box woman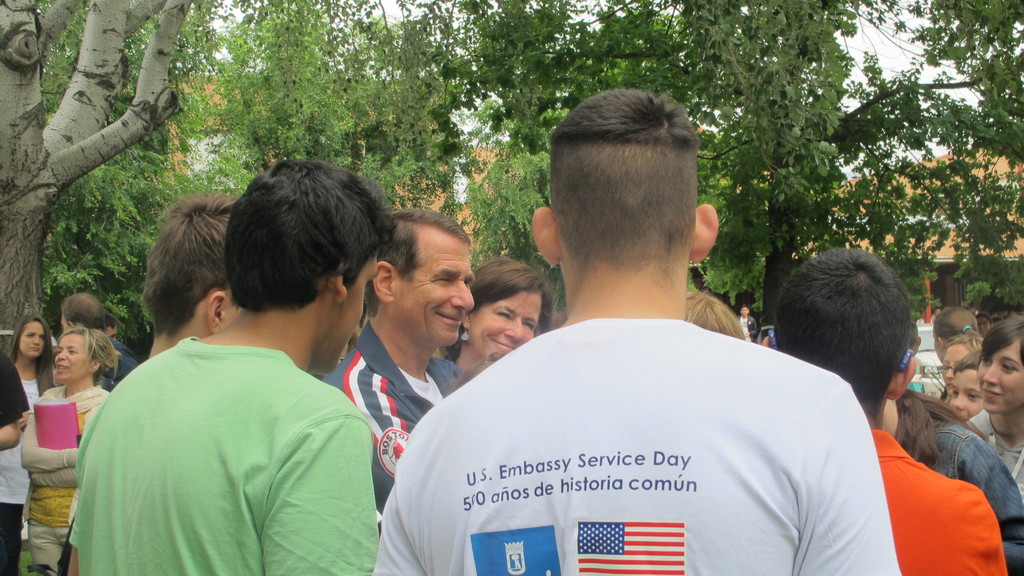
[left=933, top=307, right=988, bottom=362]
